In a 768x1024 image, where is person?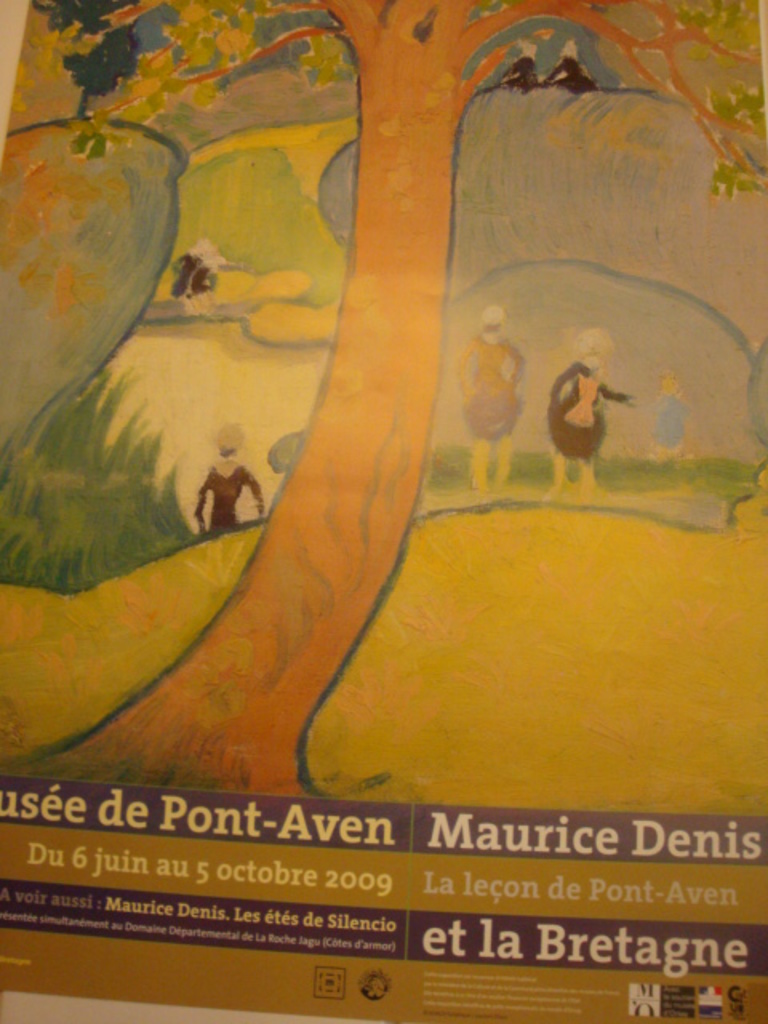
bbox=(542, 42, 595, 93).
